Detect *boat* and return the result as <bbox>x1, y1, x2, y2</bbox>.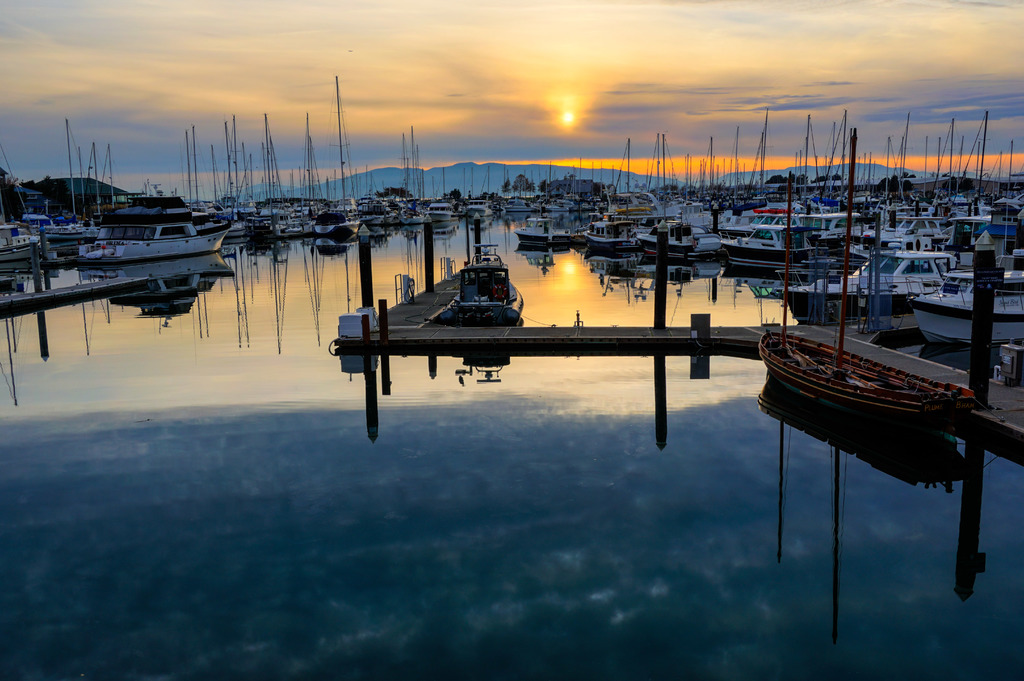
<bbox>893, 145, 944, 254</bbox>.
